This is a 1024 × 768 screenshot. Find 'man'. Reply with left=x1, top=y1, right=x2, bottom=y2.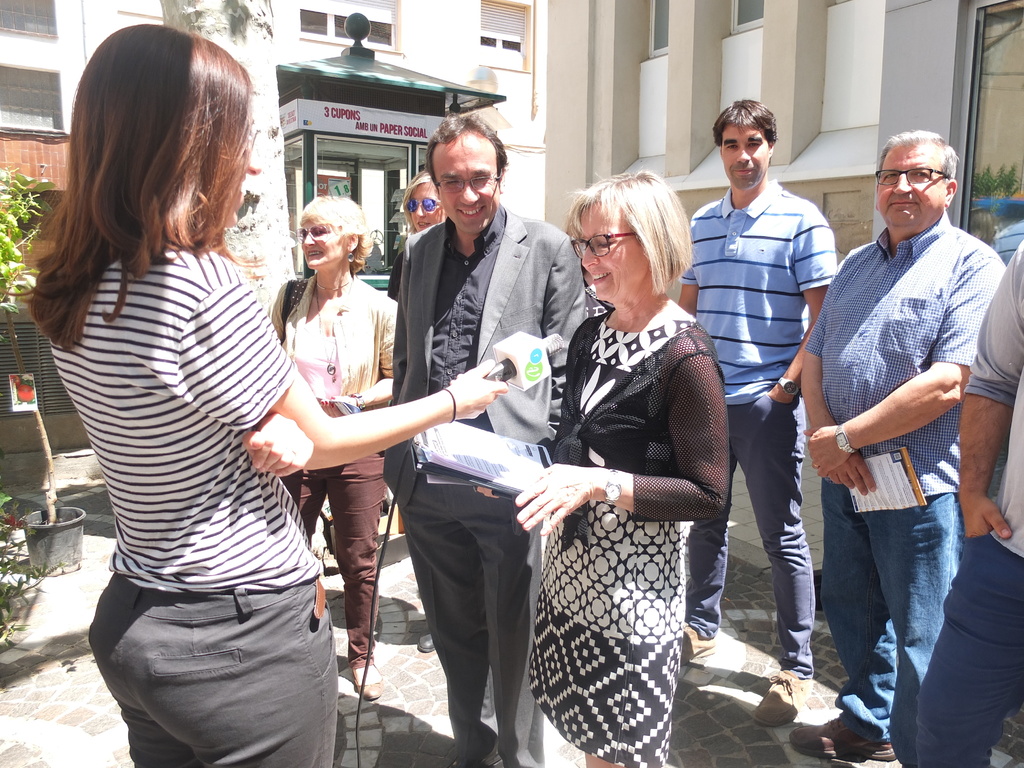
left=369, top=102, right=578, bottom=765.
